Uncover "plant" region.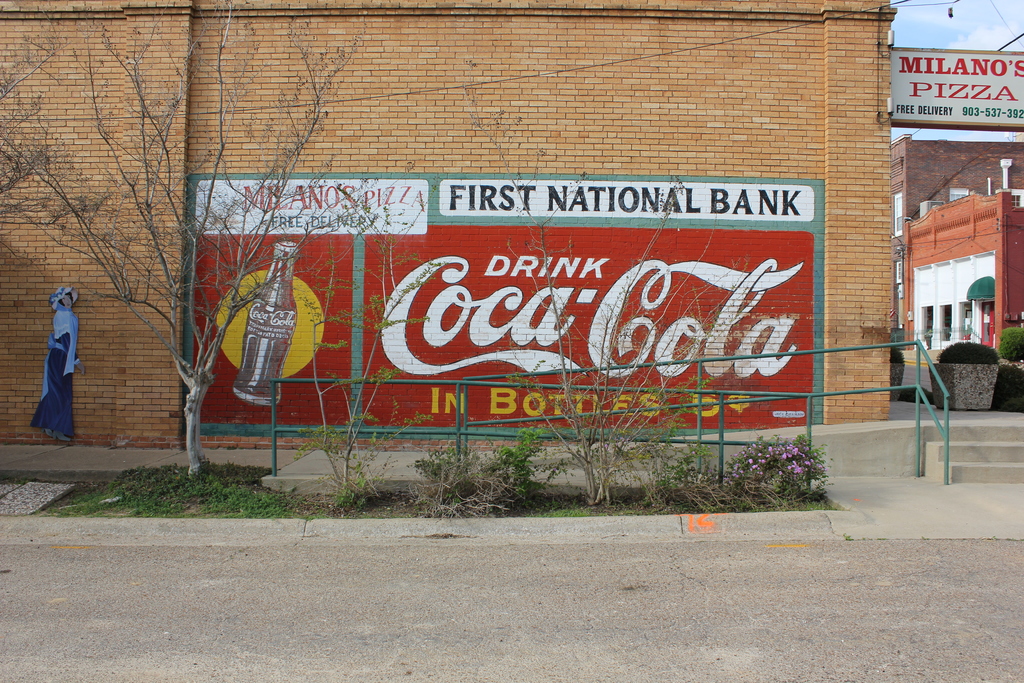
Uncovered: x1=630 y1=431 x2=707 y2=518.
